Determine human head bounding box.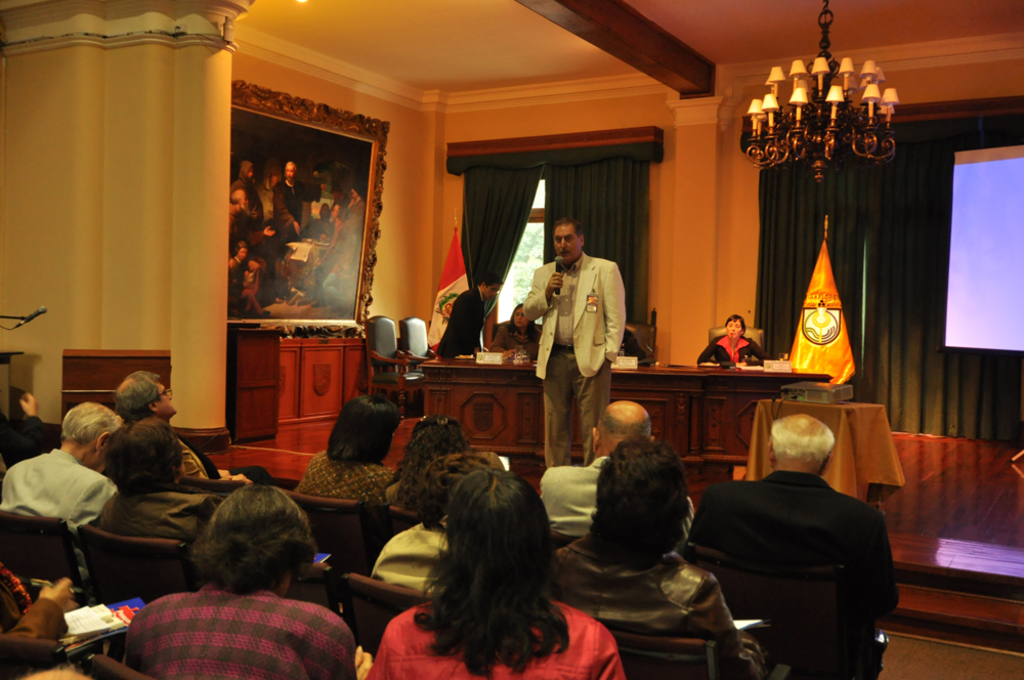
Determined: (x1=264, y1=161, x2=278, y2=190).
